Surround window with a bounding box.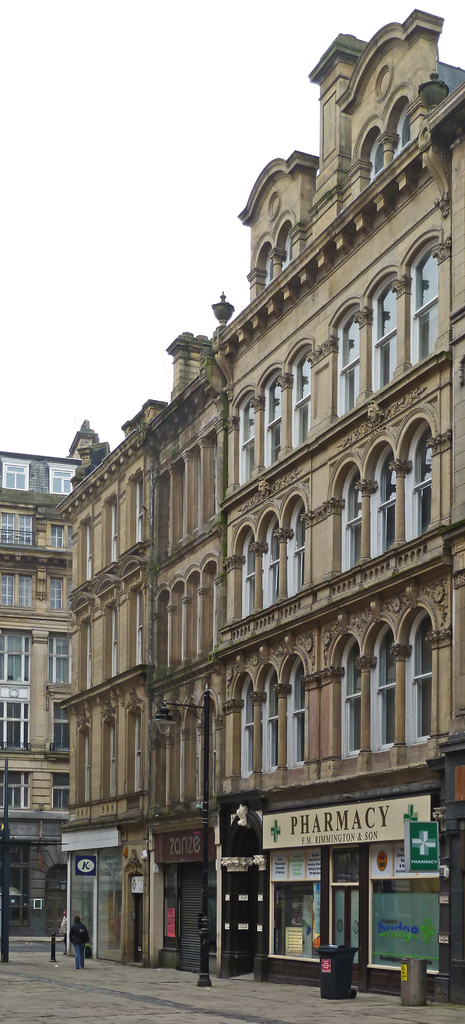
(x1=46, y1=770, x2=72, y2=810).
